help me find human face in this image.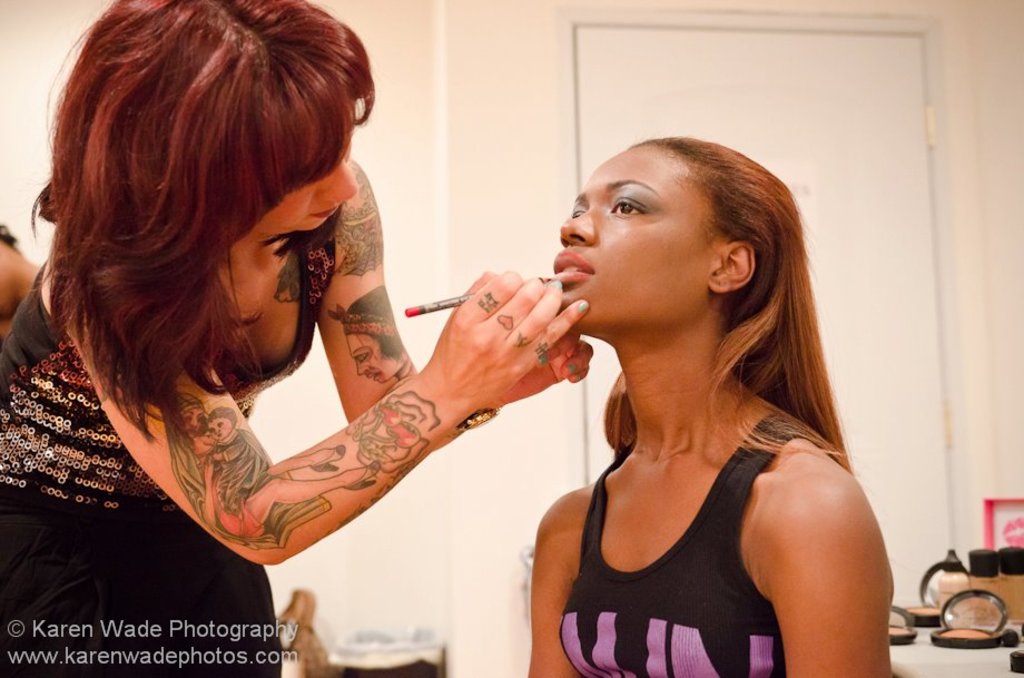
Found it: [x1=264, y1=119, x2=356, y2=233].
